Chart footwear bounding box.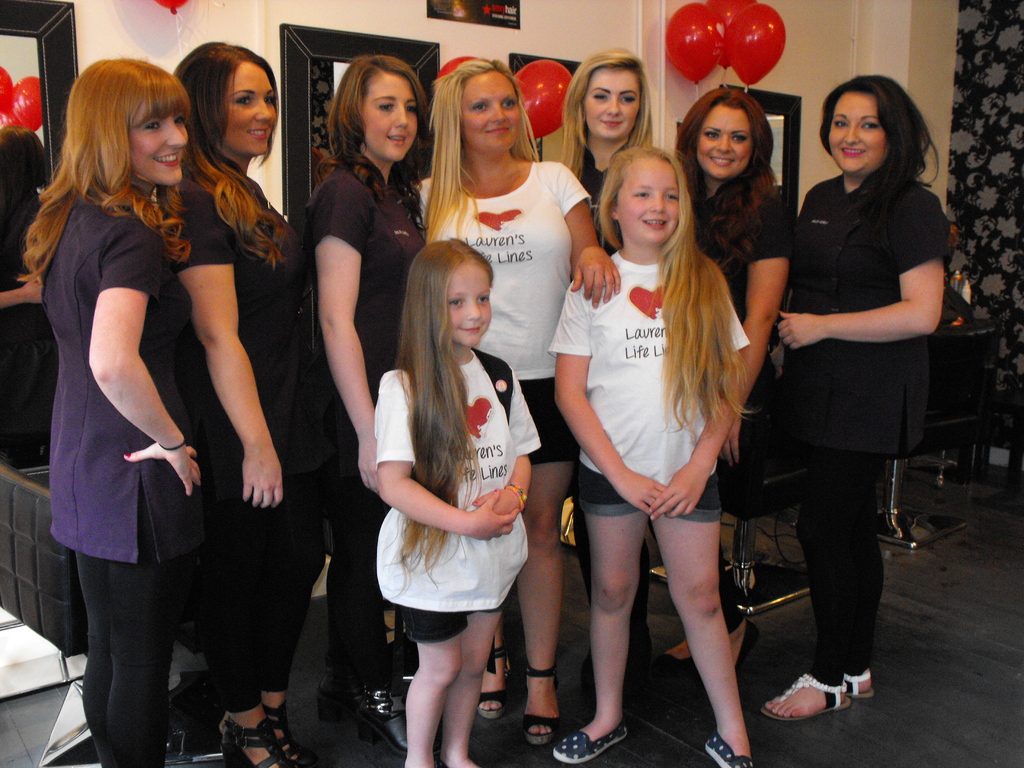
Charted: bbox=(550, 717, 627, 762).
